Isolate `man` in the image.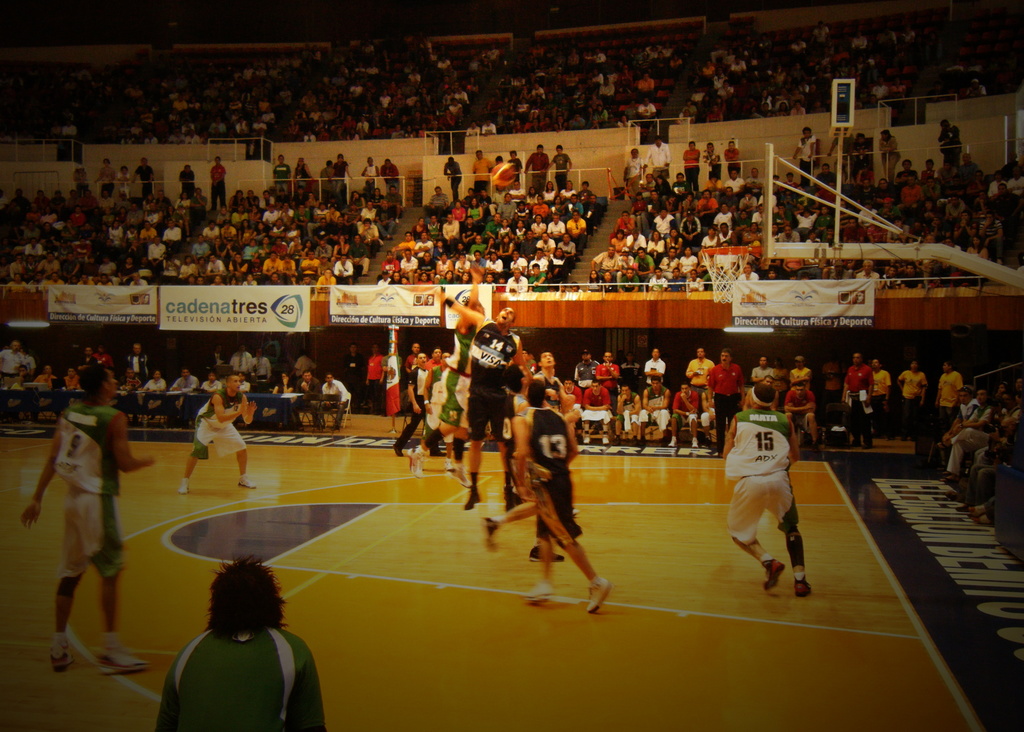
Isolated region: (x1=419, y1=355, x2=460, y2=460).
